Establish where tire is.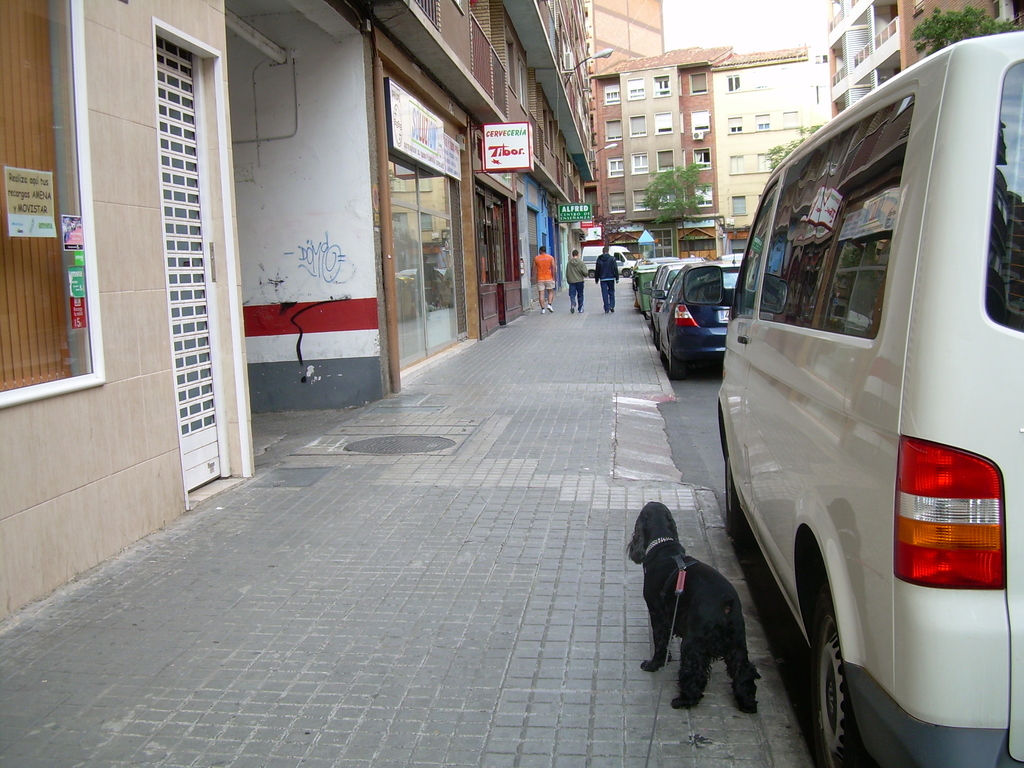
Established at <region>727, 444, 749, 533</region>.
